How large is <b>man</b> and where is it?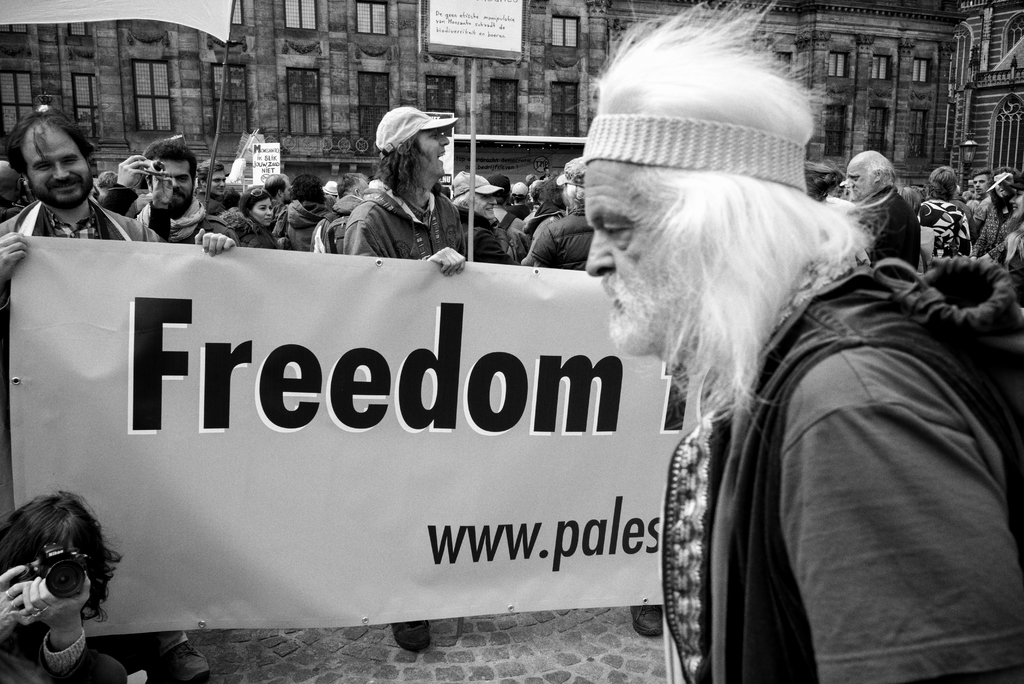
Bounding box: left=443, top=166, right=535, bottom=261.
